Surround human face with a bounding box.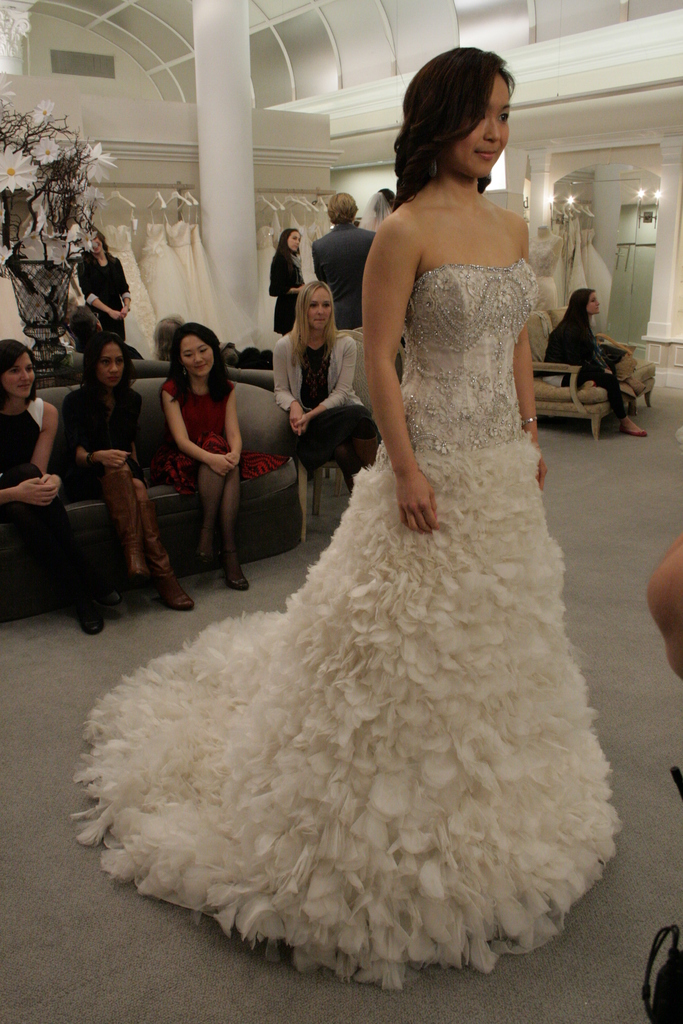
3, 349, 35, 398.
